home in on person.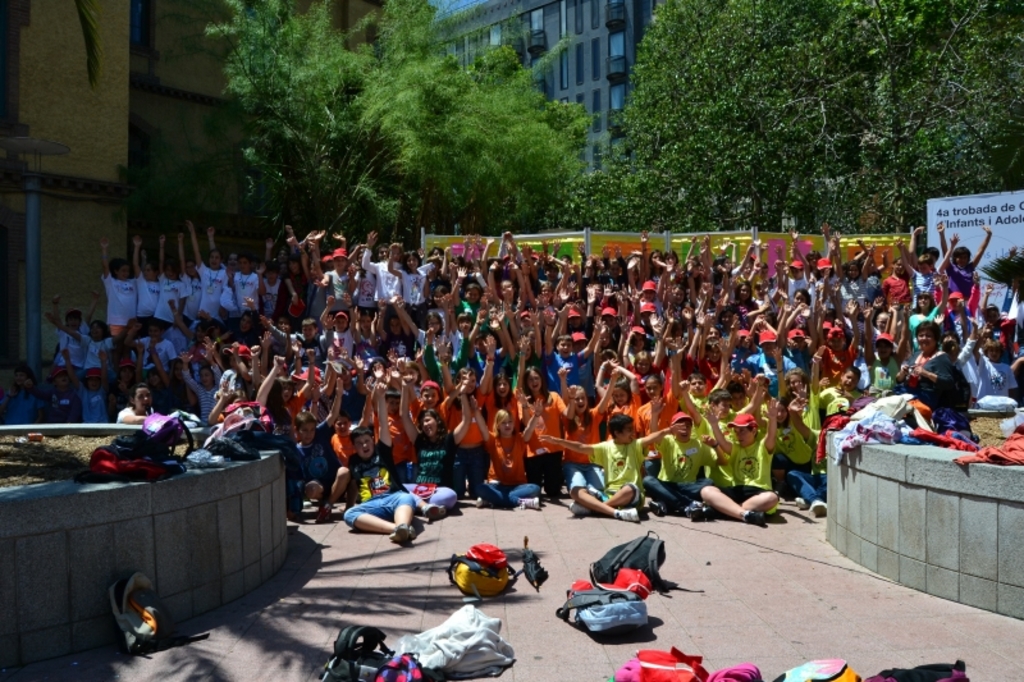
Homed in at 893/316/968/439.
